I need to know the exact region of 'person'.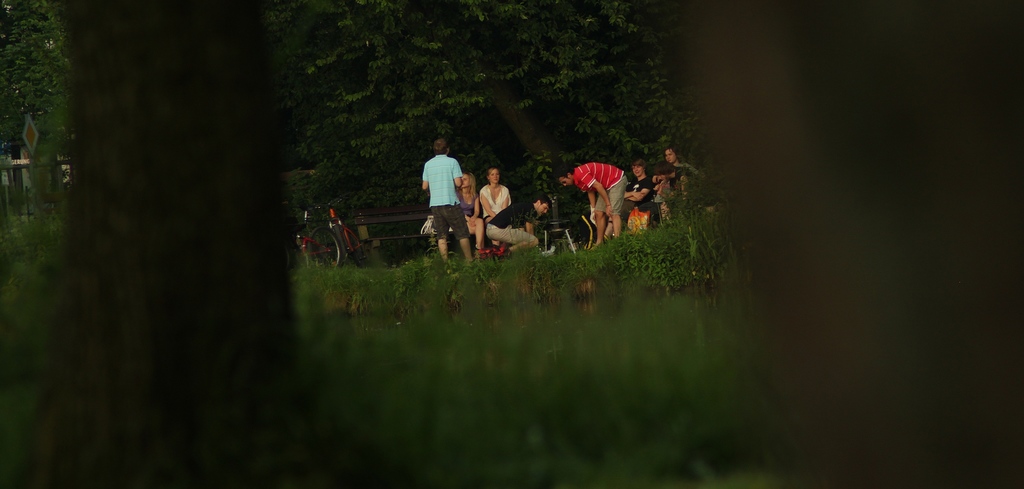
Region: [649, 146, 688, 184].
